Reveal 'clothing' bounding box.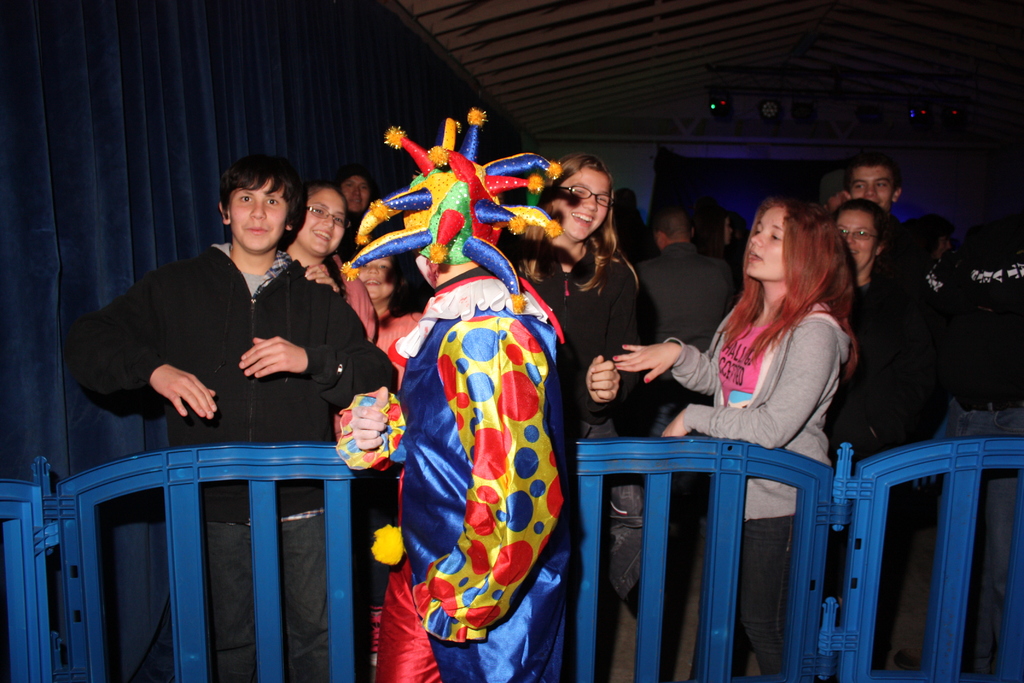
Revealed: x1=671, y1=302, x2=845, y2=682.
